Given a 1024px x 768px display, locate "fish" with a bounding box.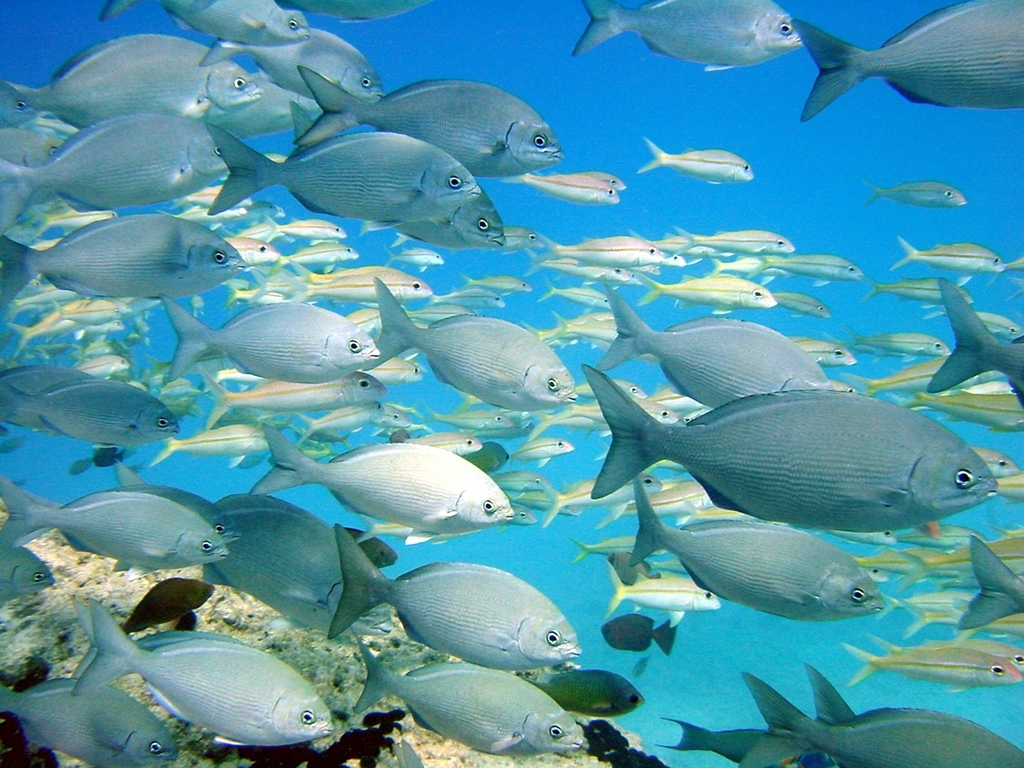
Located: detection(557, 365, 1009, 569).
